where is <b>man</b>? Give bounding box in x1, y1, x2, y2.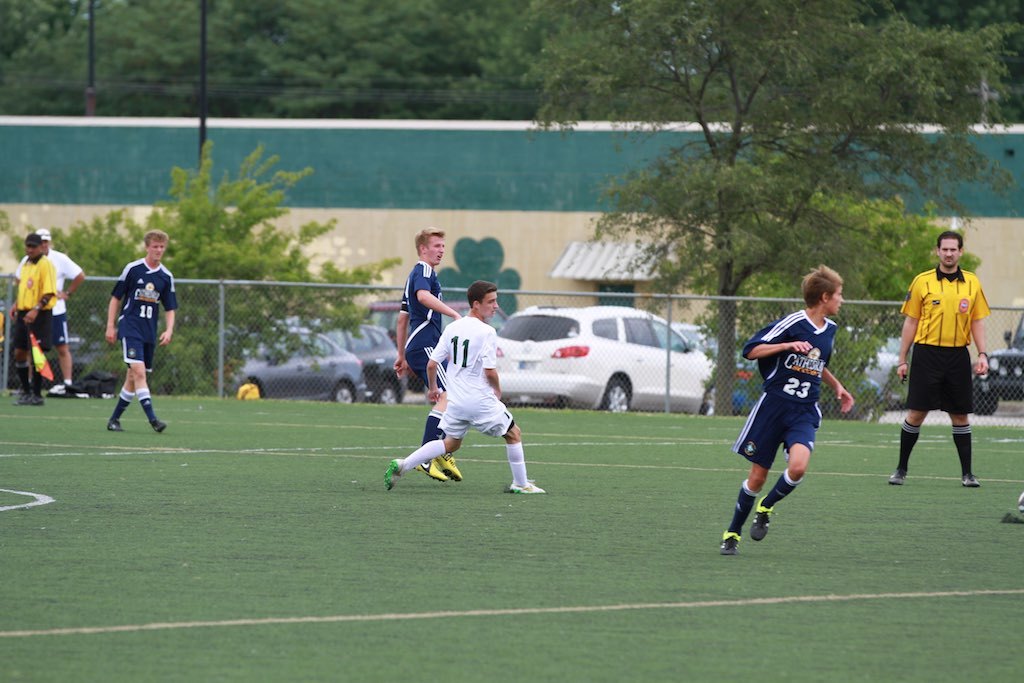
888, 230, 990, 487.
